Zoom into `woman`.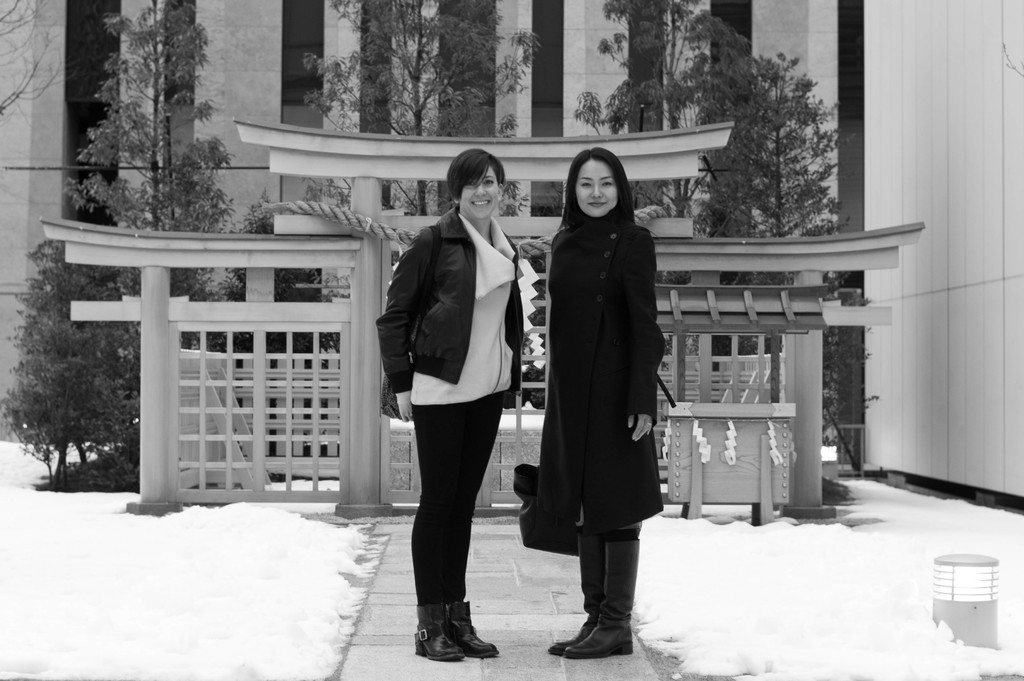
Zoom target: x1=535 y1=132 x2=677 y2=643.
